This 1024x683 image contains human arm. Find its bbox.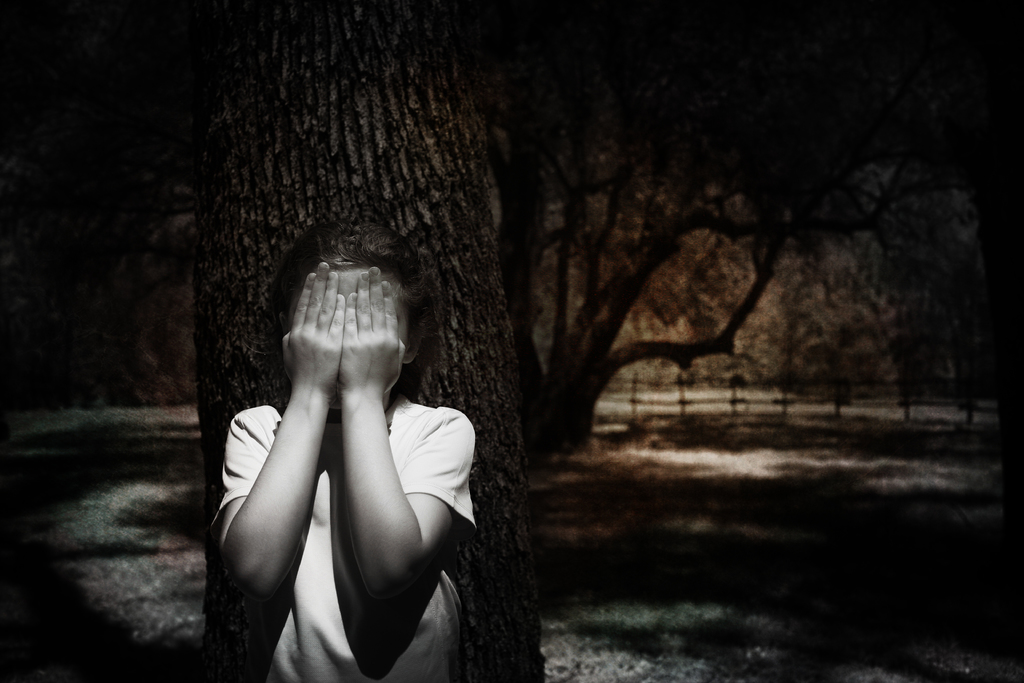
215 256 342 605.
